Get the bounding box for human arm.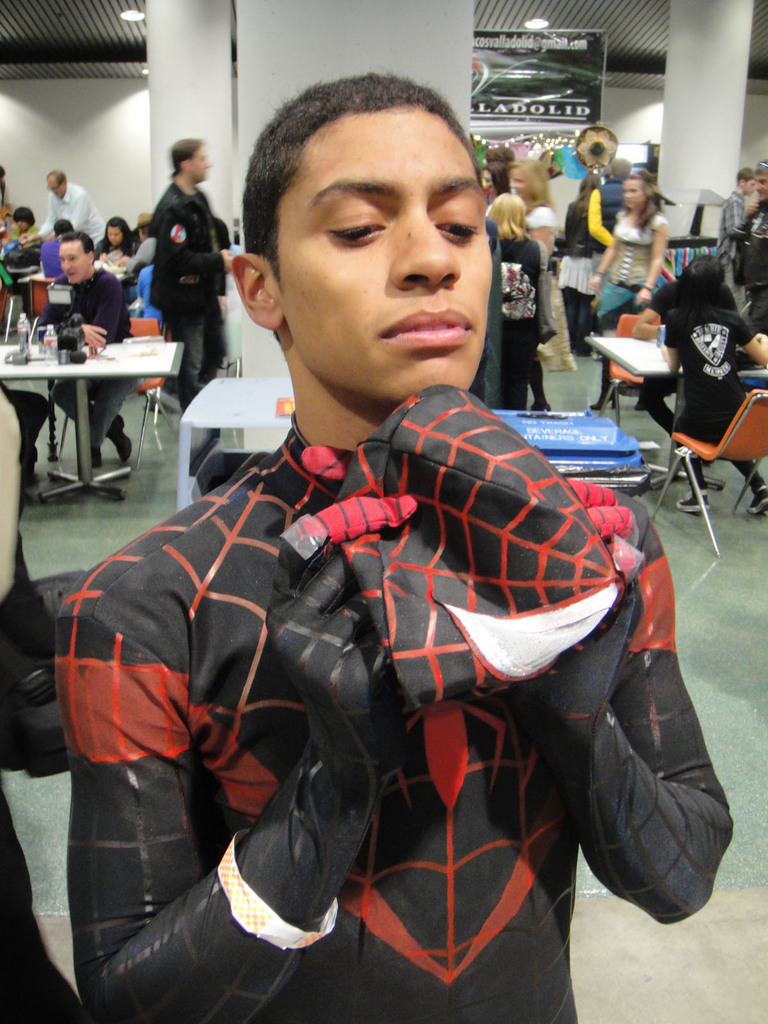
rect(650, 300, 684, 372).
